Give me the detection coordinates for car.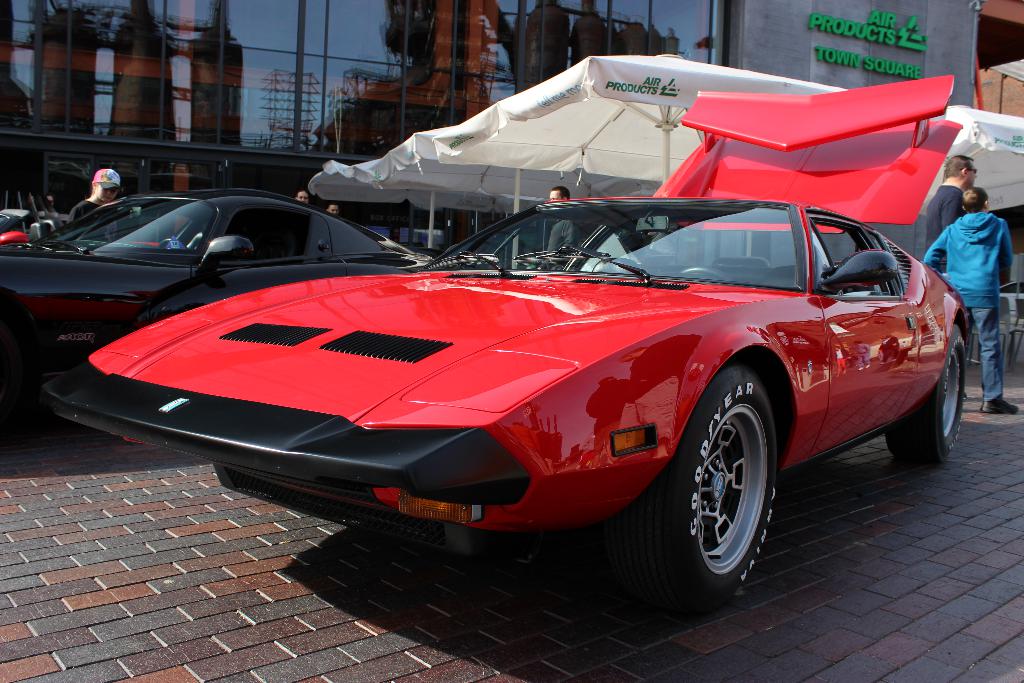
BBox(49, 183, 992, 625).
